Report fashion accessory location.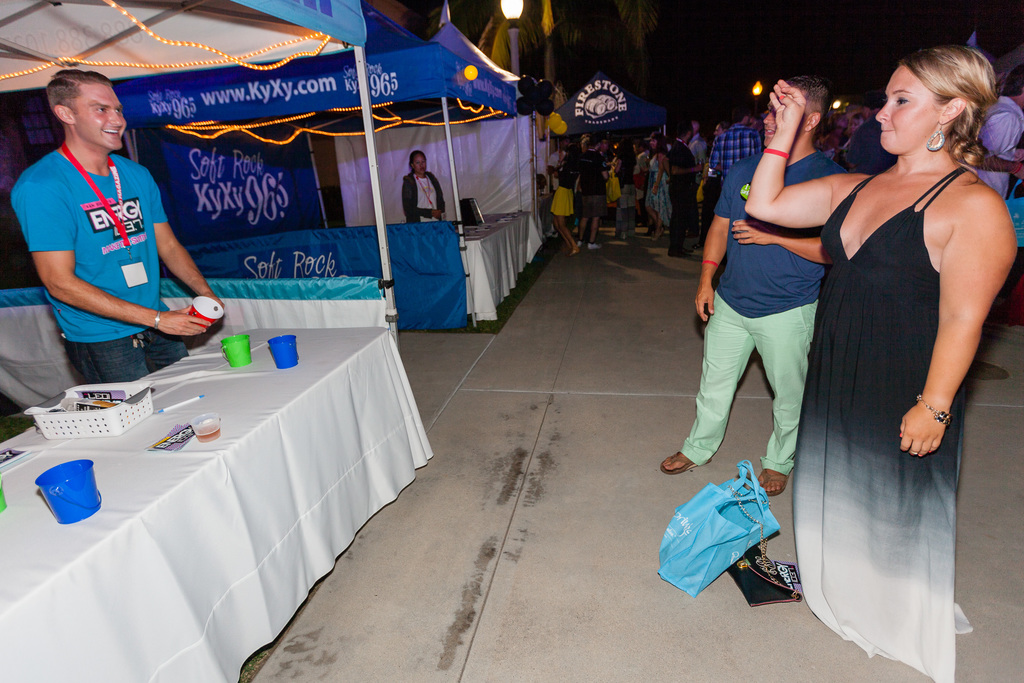
Report: [x1=908, y1=450, x2=920, y2=455].
